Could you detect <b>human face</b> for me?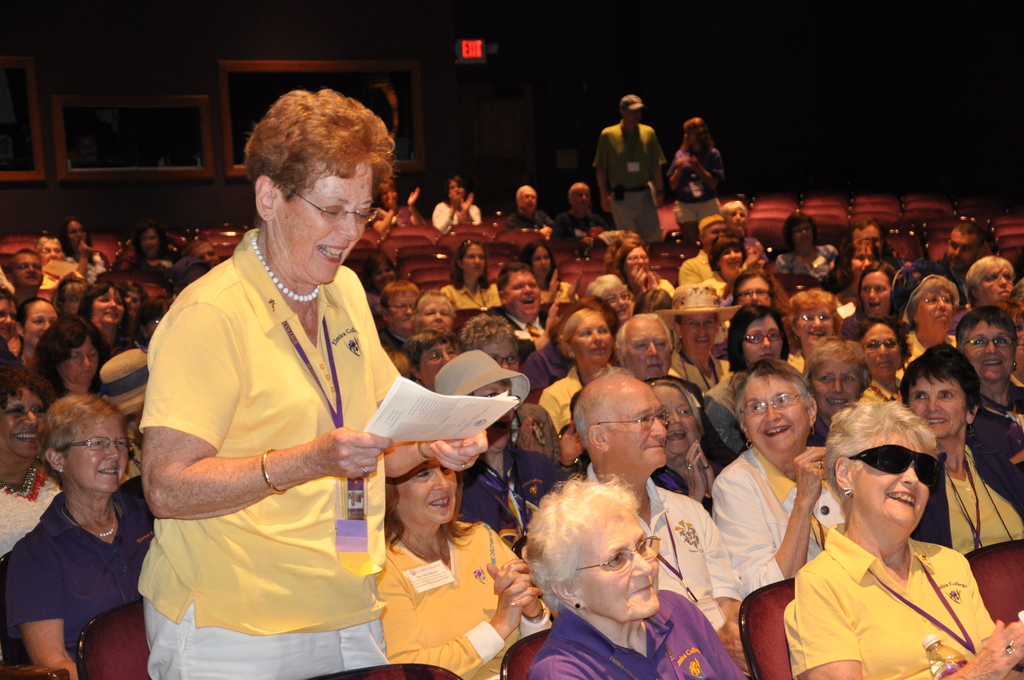
Detection result: rect(0, 384, 49, 456).
